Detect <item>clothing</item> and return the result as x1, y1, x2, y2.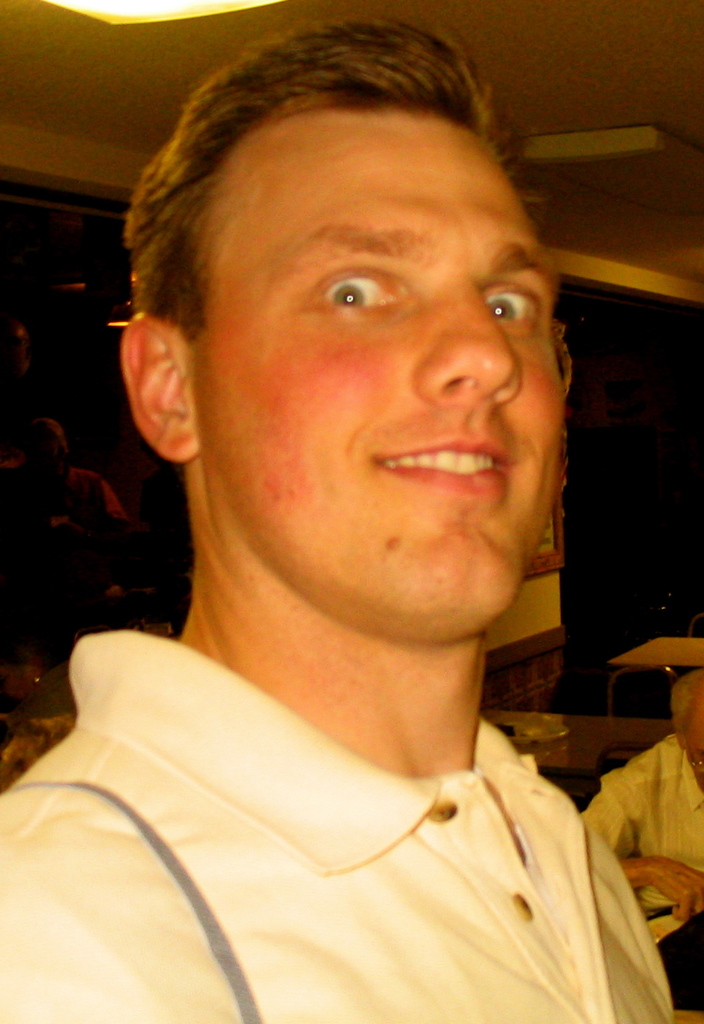
579, 730, 703, 1018.
